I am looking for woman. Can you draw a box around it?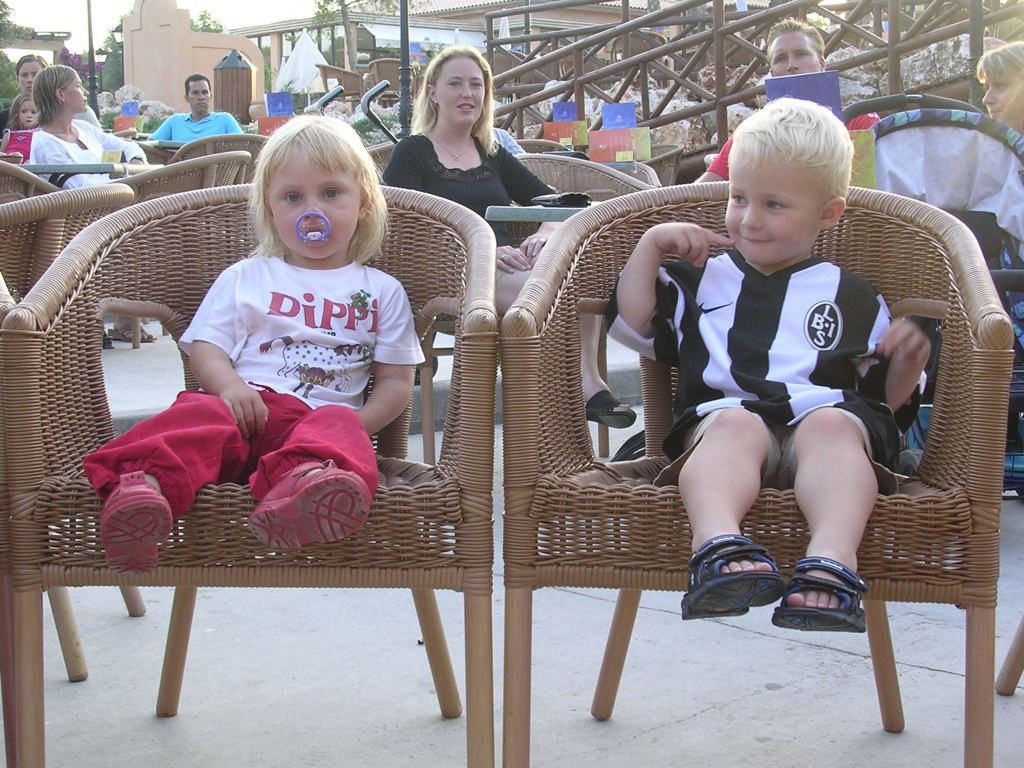
Sure, the bounding box is box(13, 65, 116, 178).
